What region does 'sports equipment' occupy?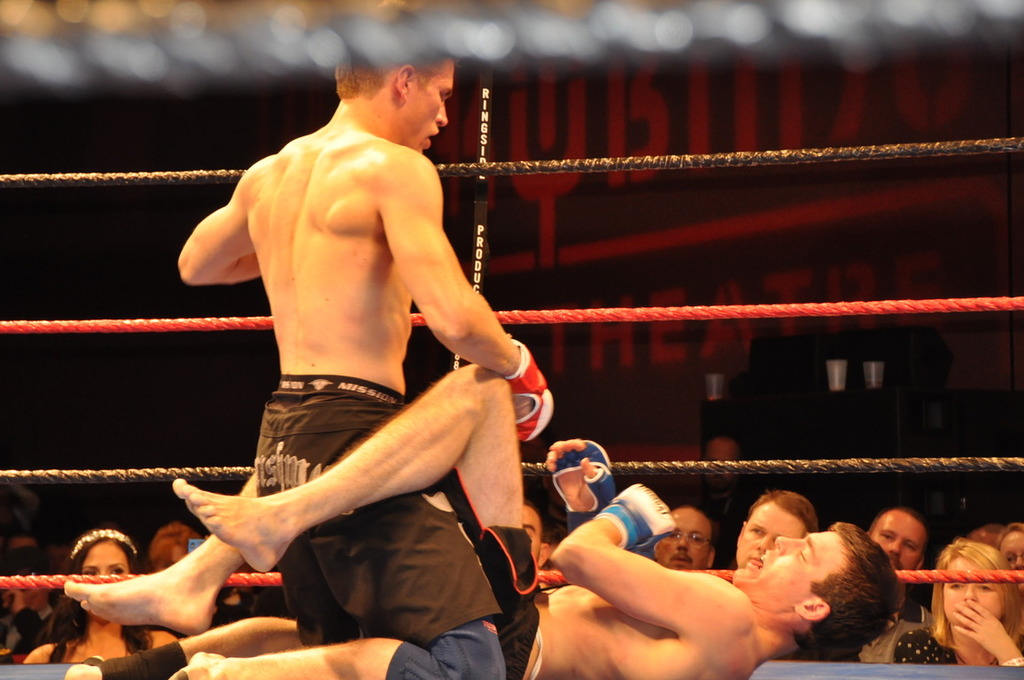
501 339 552 446.
